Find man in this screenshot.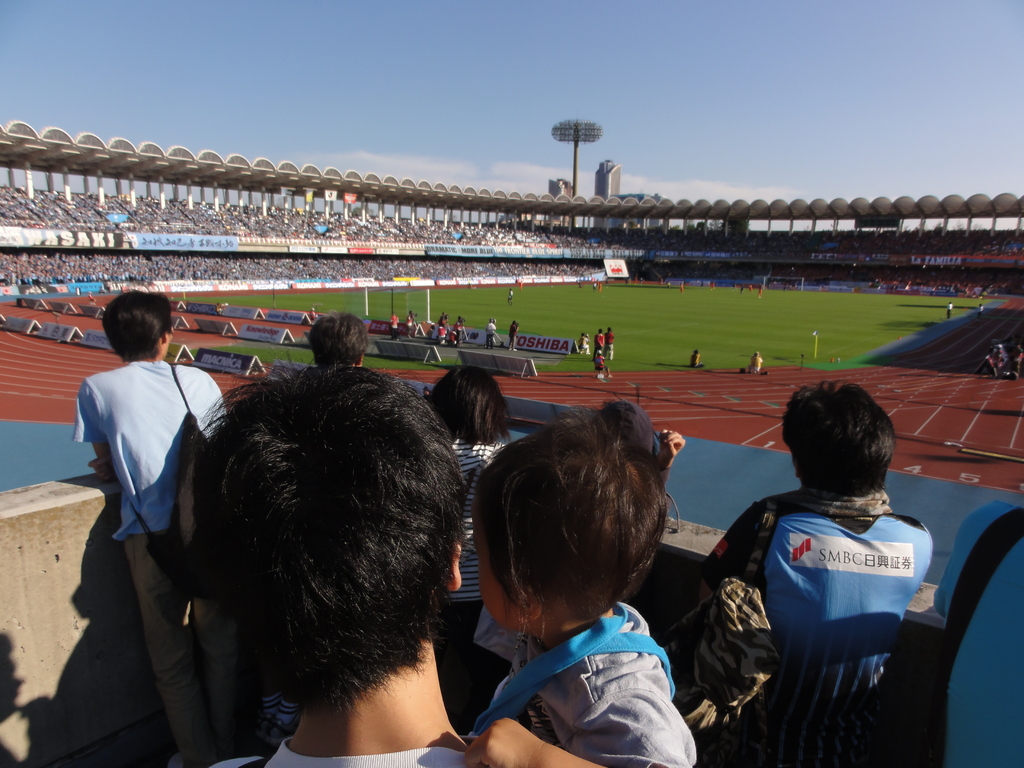
The bounding box for man is (691, 350, 705, 369).
